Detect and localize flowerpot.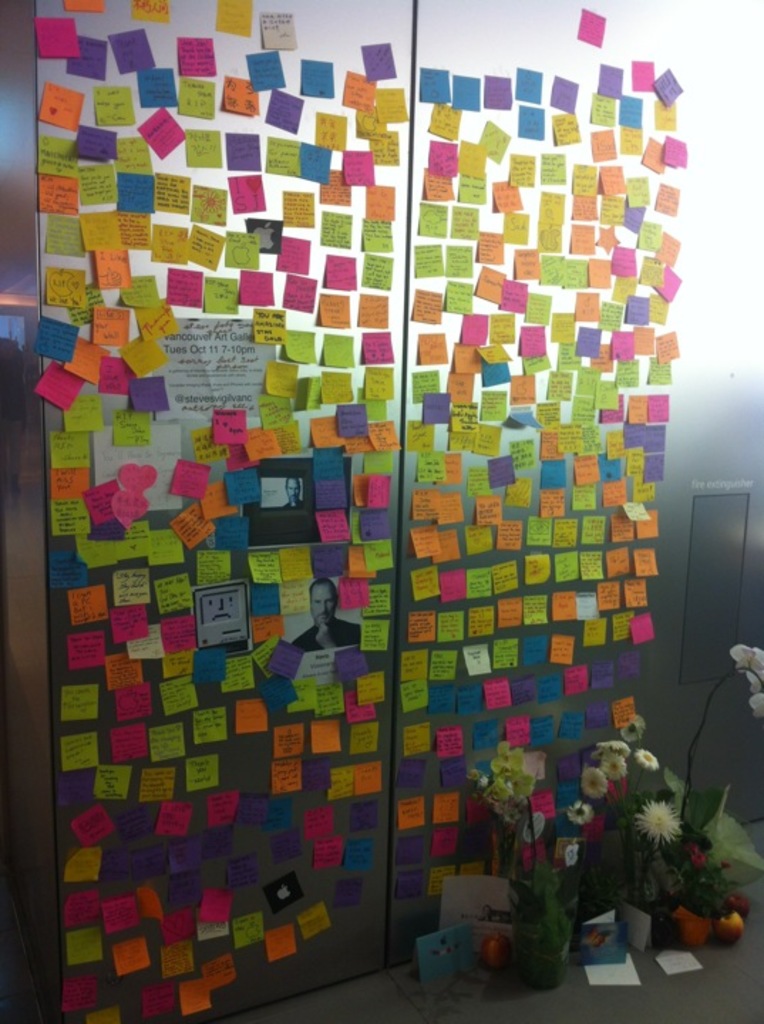
Localized at 660, 902, 709, 946.
